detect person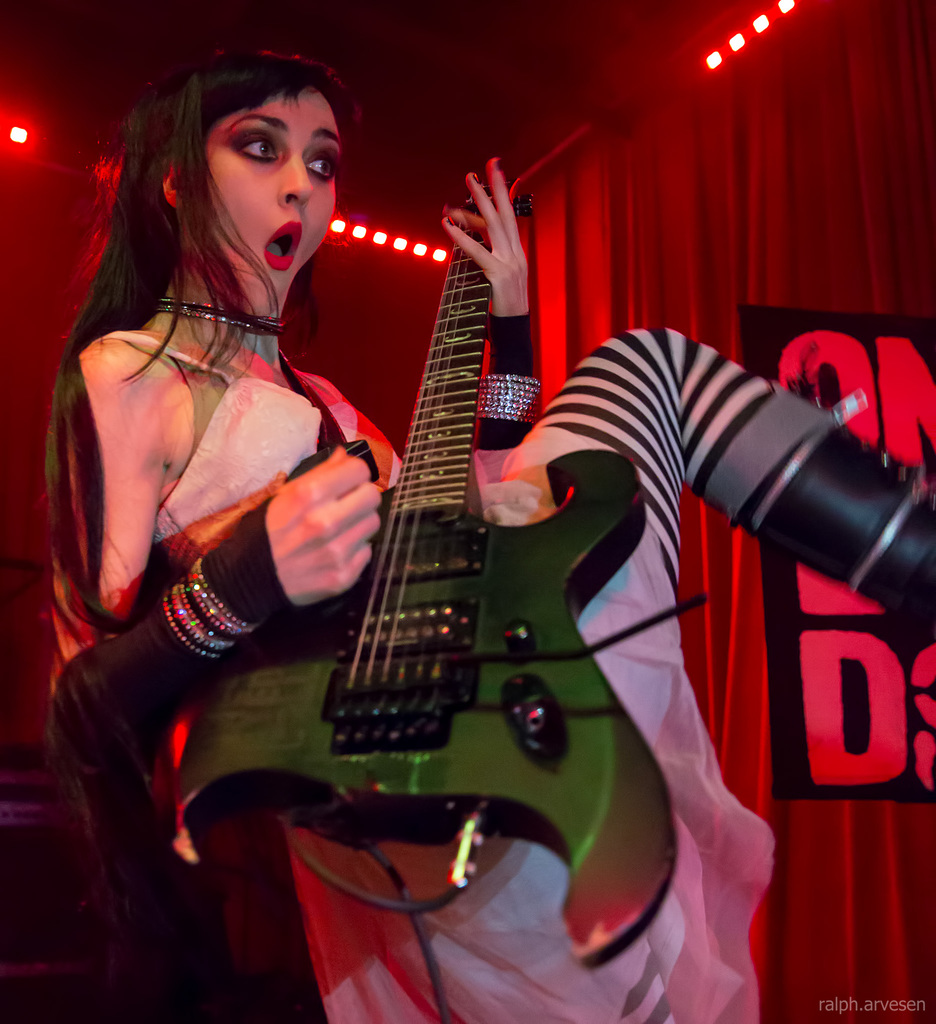
52,50,935,1023
